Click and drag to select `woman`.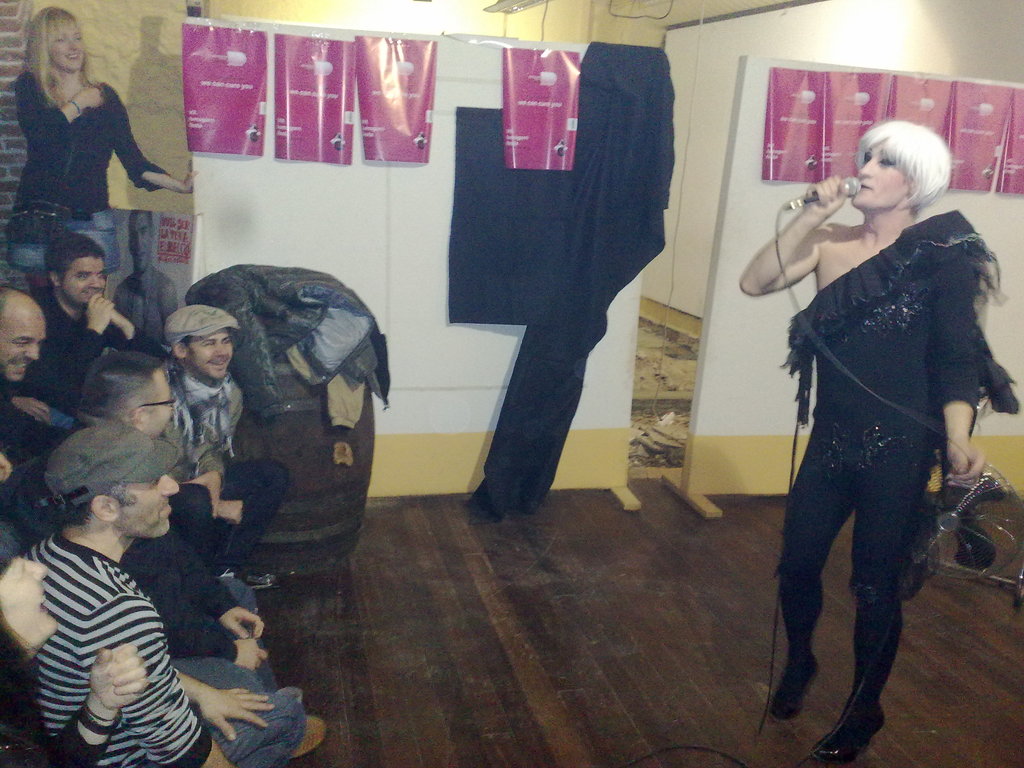
Selection: <bbox>0, 4, 200, 287</bbox>.
